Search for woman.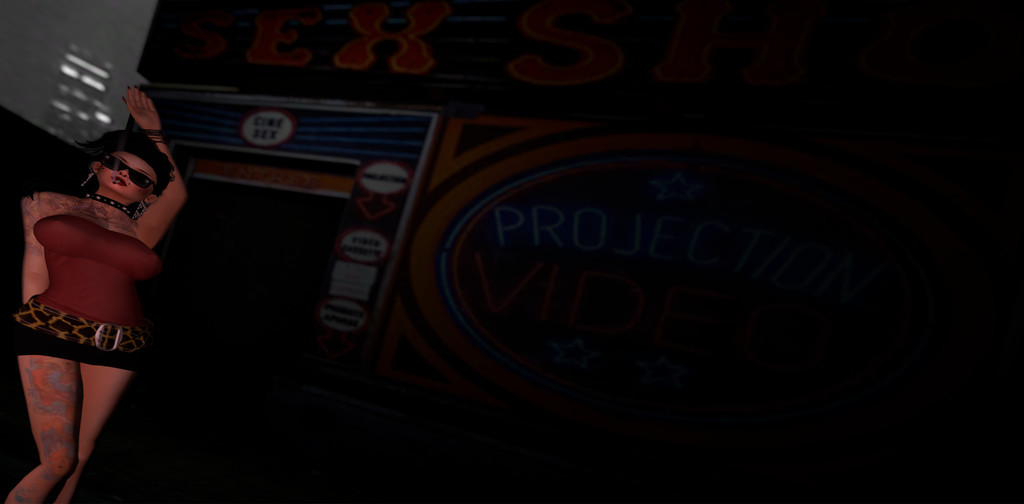
Found at [x1=3, y1=83, x2=180, y2=503].
